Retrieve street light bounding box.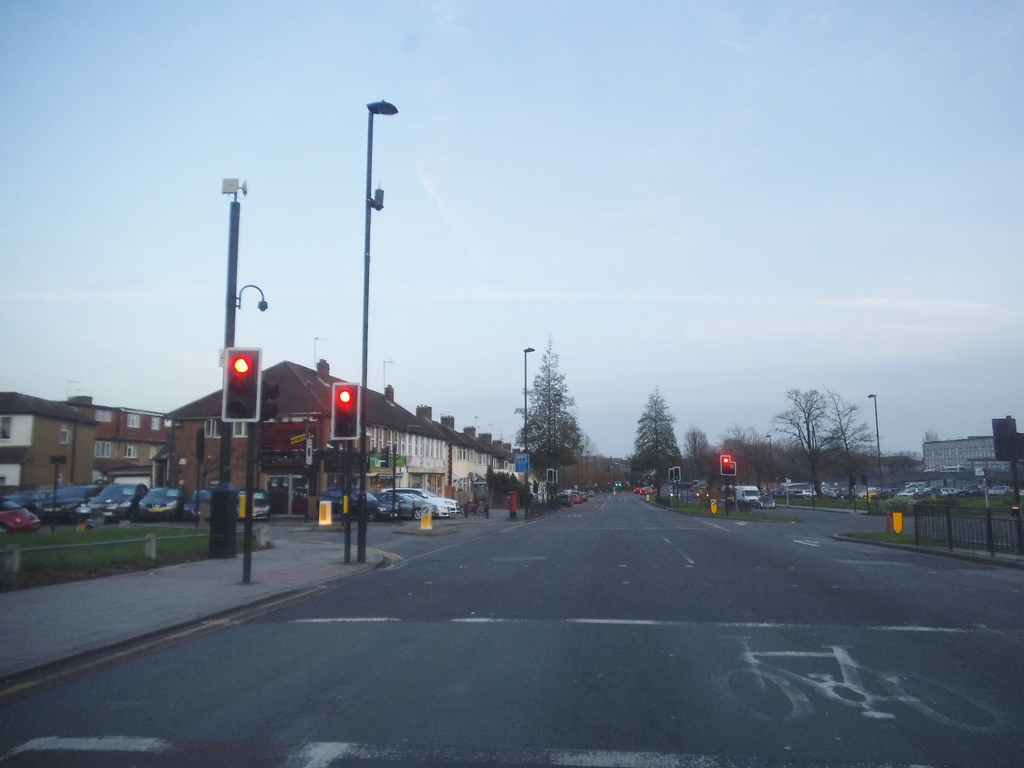
Bounding box: l=763, t=434, r=779, b=496.
